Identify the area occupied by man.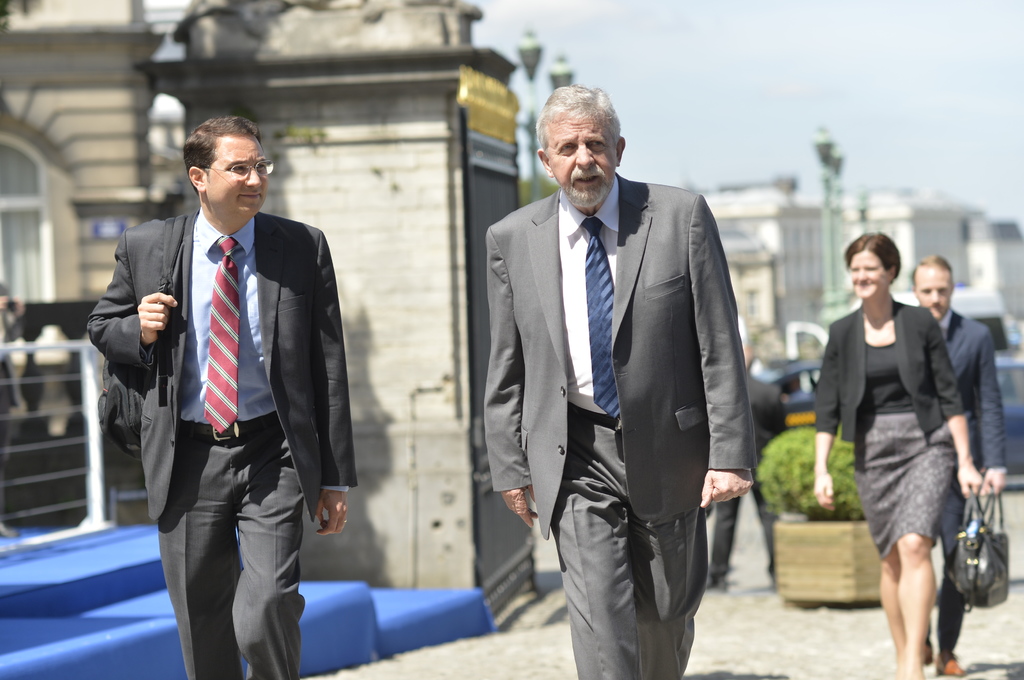
Area: rect(479, 80, 760, 679).
